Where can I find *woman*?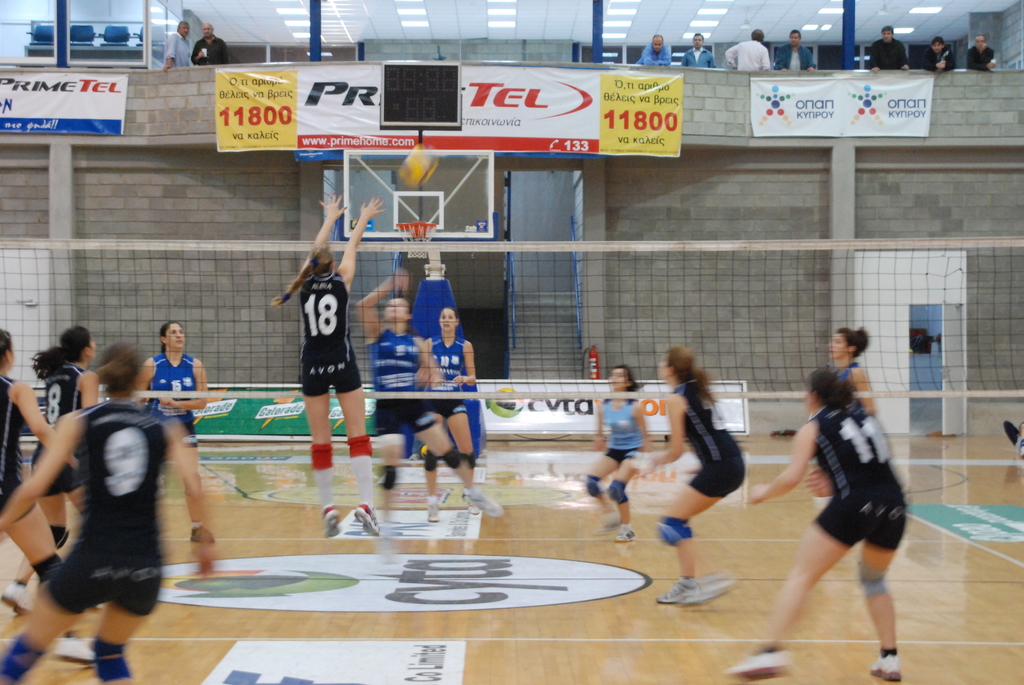
You can find it at box(0, 340, 221, 684).
